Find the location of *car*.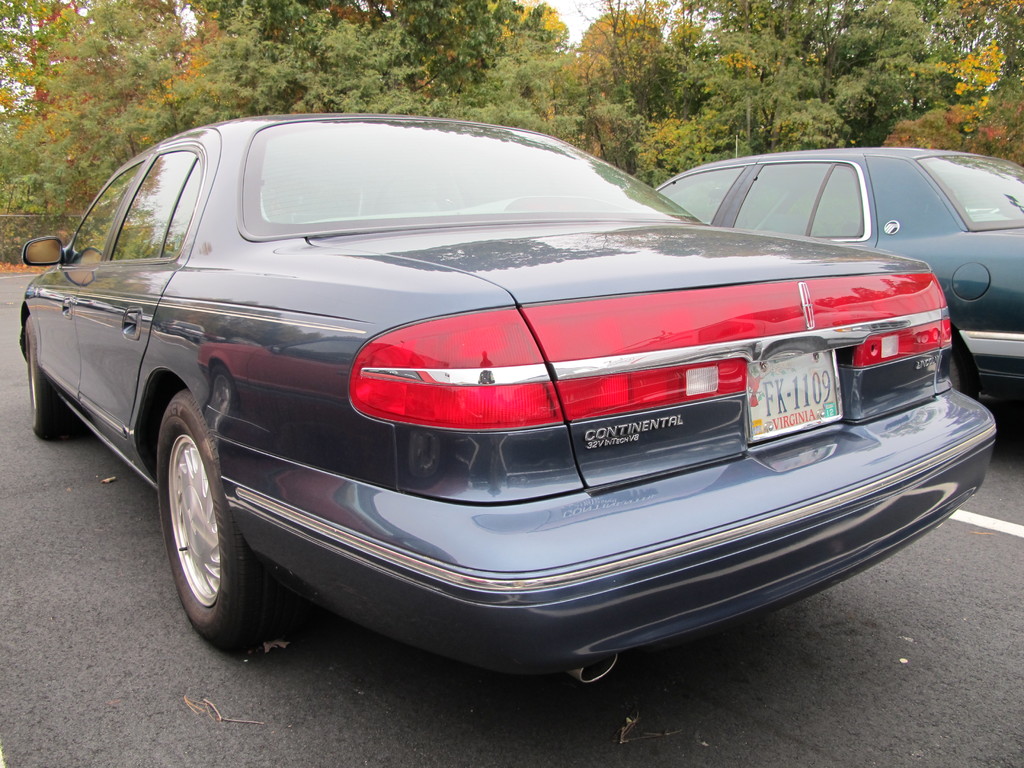
Location: 15,113,1001,682.
